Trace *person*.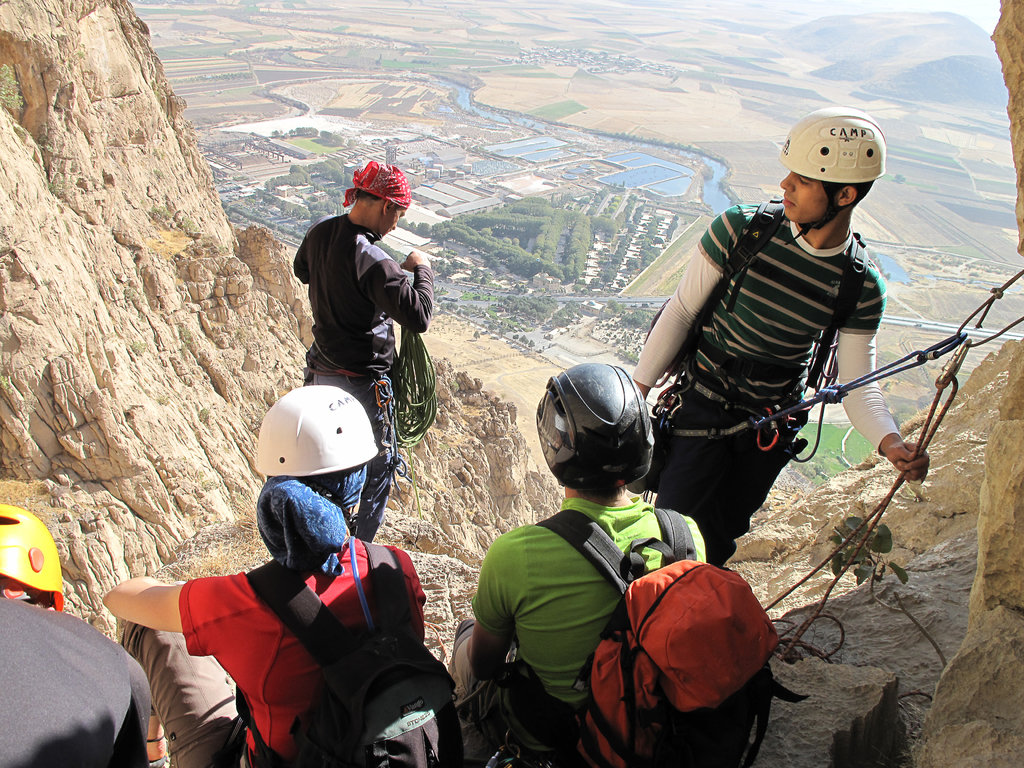
Traced to region(95, 381, 470, 767).
